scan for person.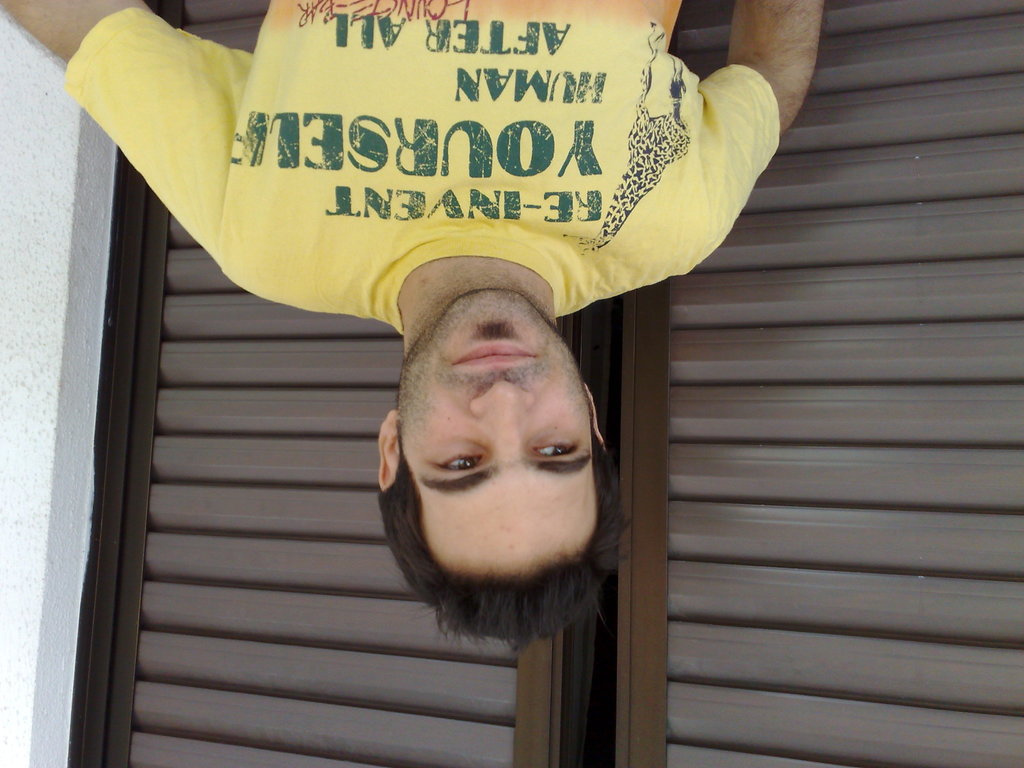
Scan result: pyautogui.locateOnScreen(0, 0, 826, 648).
